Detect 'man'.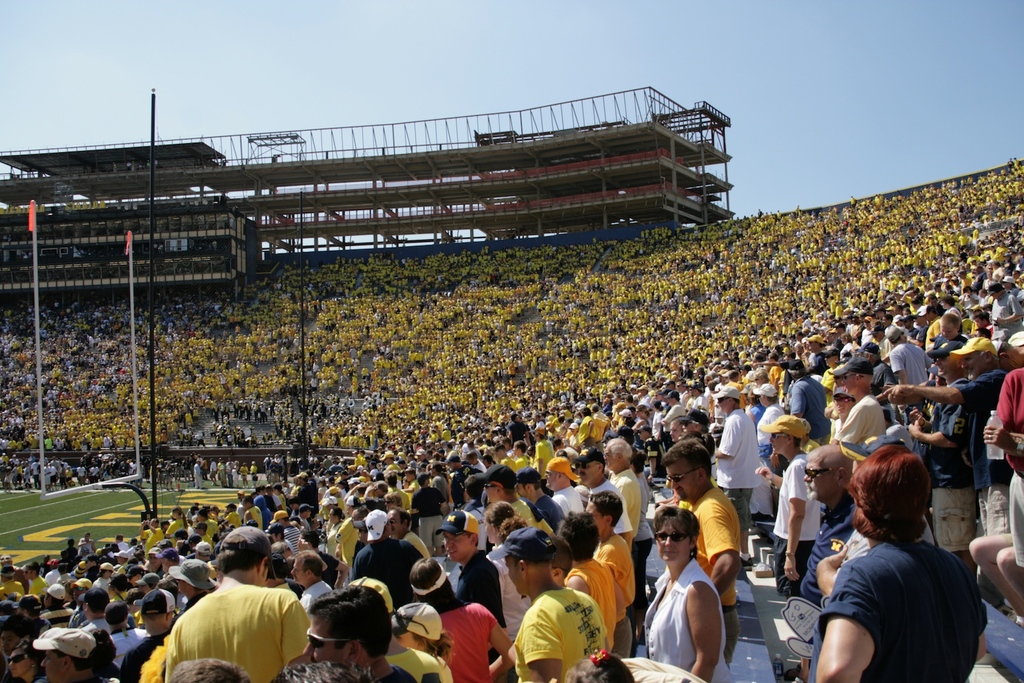
Detected at 669 435 740 666.
